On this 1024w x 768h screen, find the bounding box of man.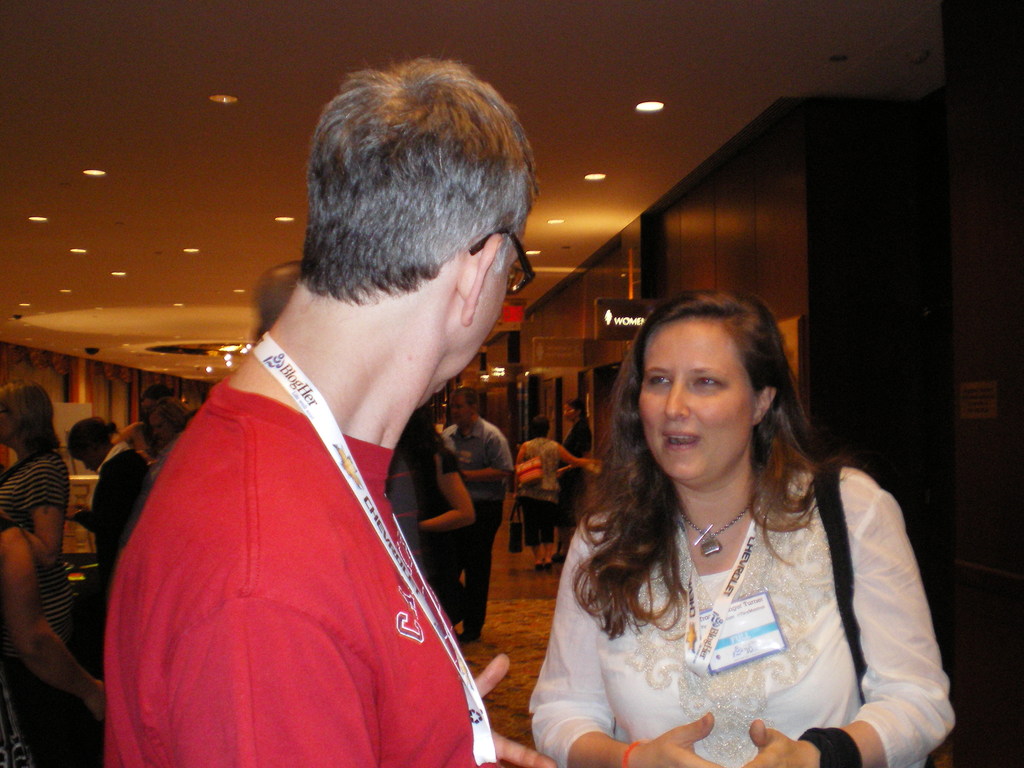
Bounding box: (440,383,515,639).
